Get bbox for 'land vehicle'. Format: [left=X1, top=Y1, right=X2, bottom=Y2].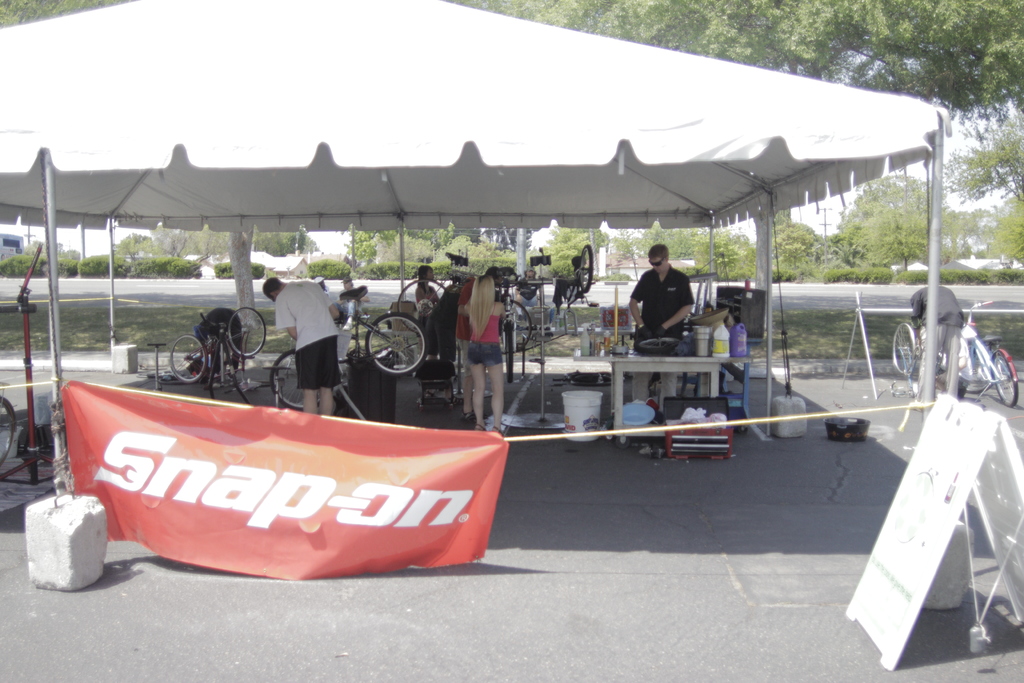
[left=172, top=315, right=274, bottom=390].
